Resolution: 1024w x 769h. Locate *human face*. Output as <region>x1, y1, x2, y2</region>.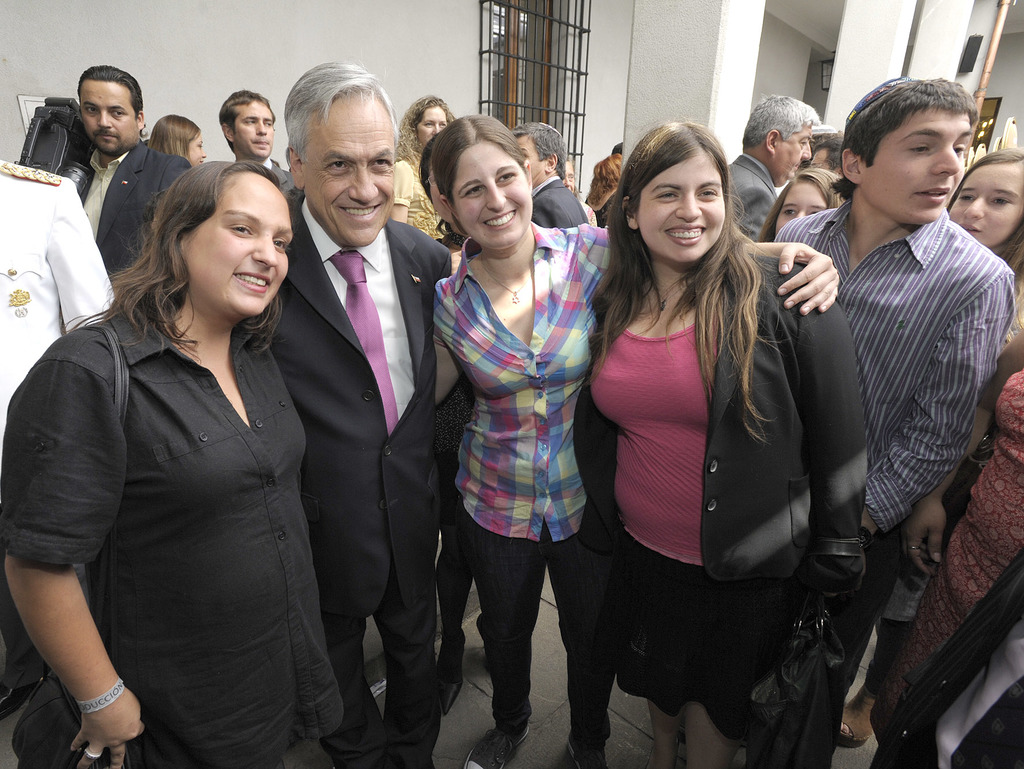
<region>956, 166, 1023, 248</region>.
